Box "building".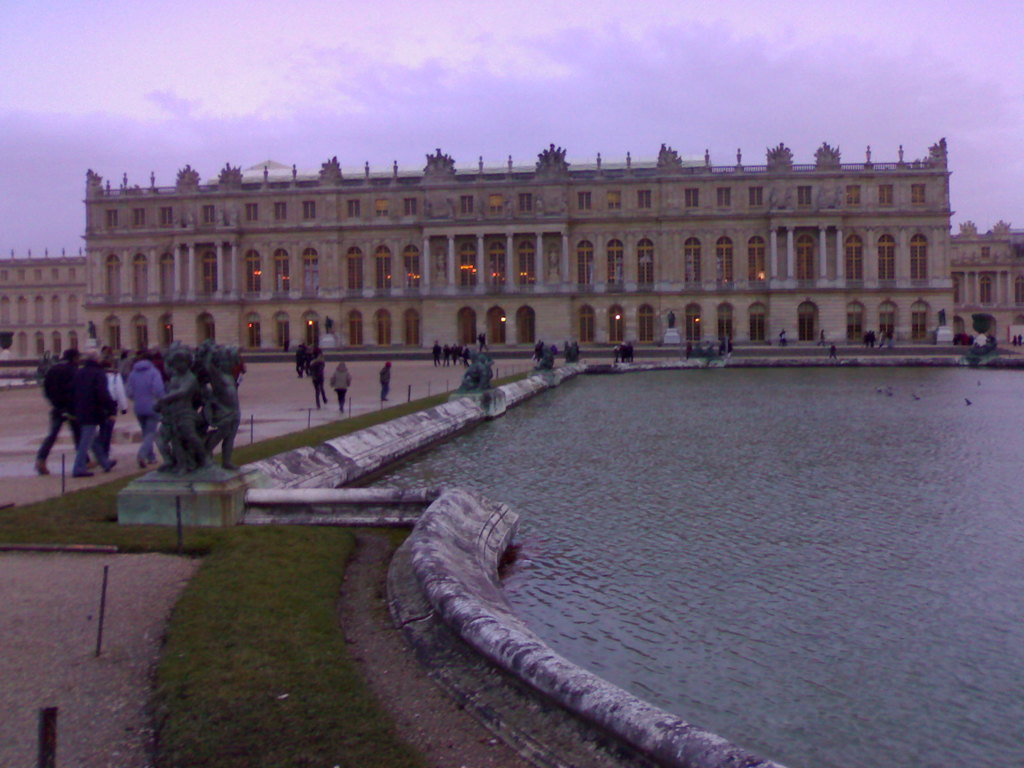
[left=3, top=264, right=92, bottom=358].
